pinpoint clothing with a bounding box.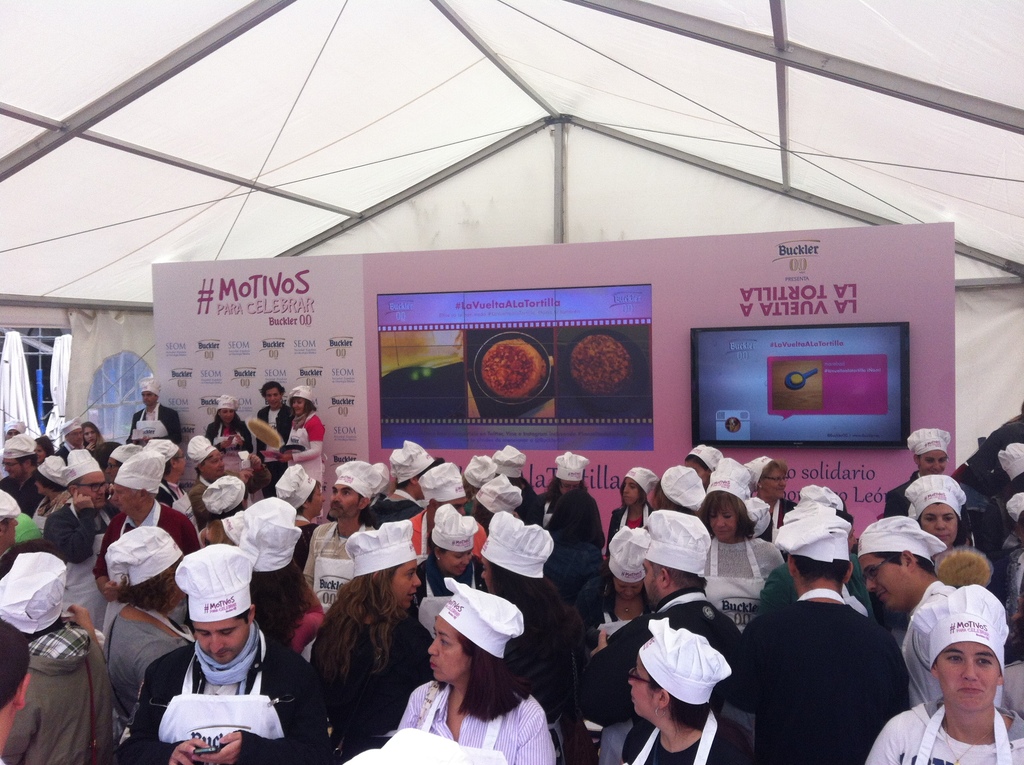
box(104, 594, 193, 739).
